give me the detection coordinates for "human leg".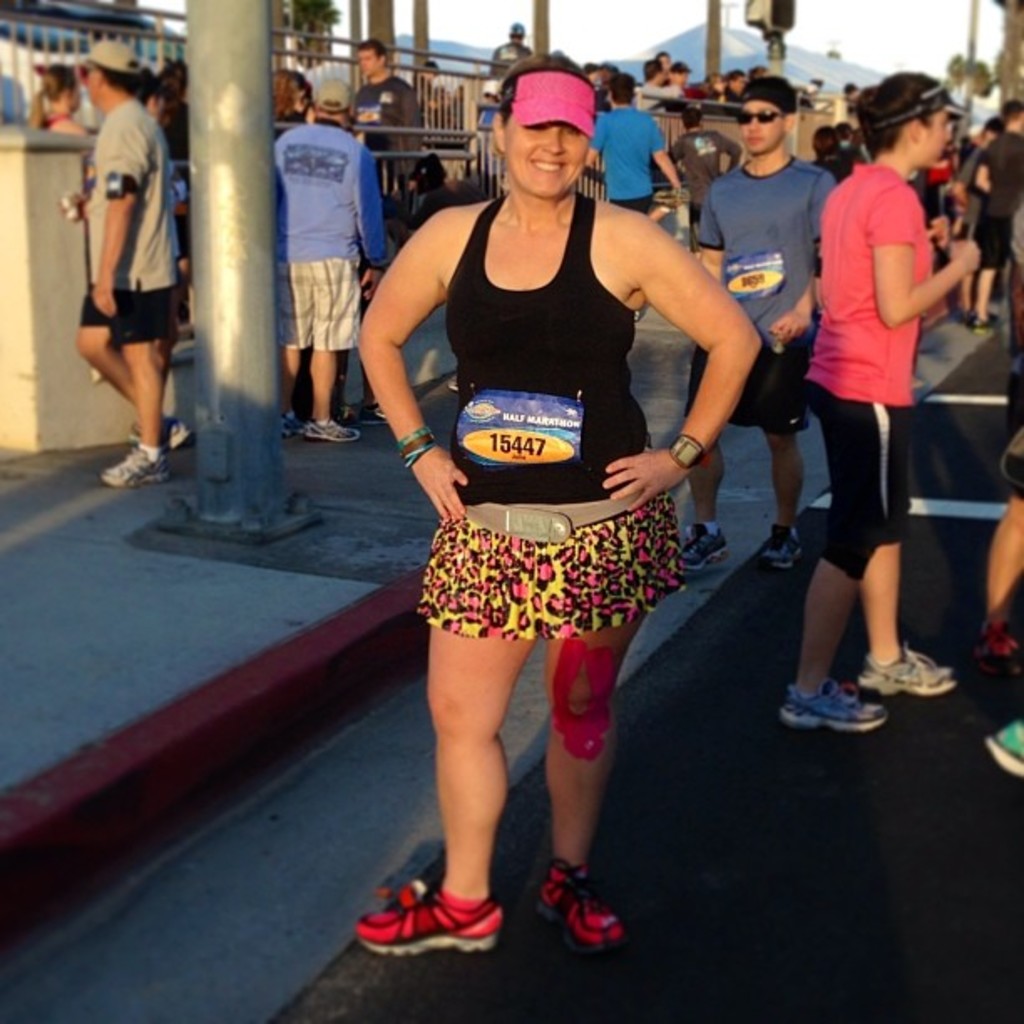
[69, 291, 186, 452].
